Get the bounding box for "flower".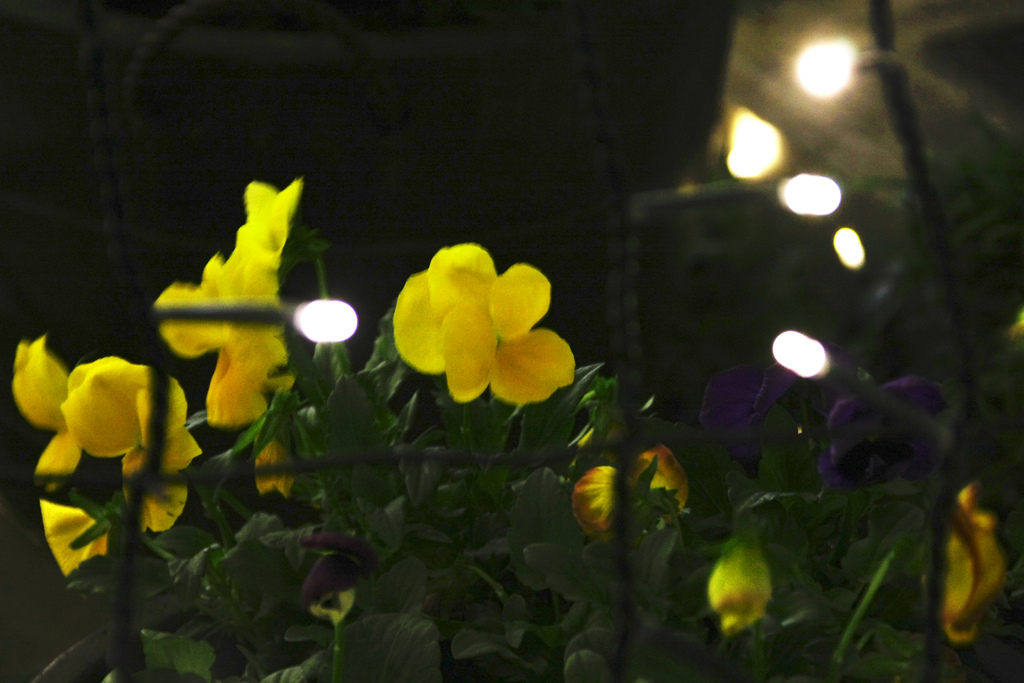
x1=396, y1=243, x2=576, y2=402.
